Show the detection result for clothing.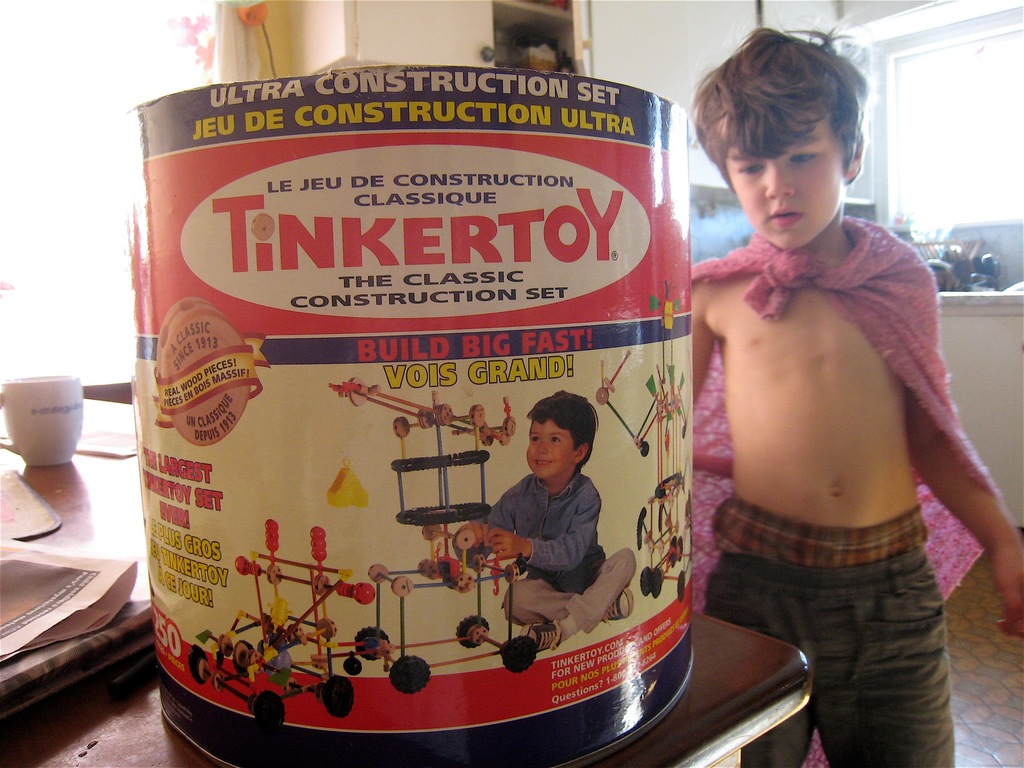
box=[686, 209, 1021, 767].
